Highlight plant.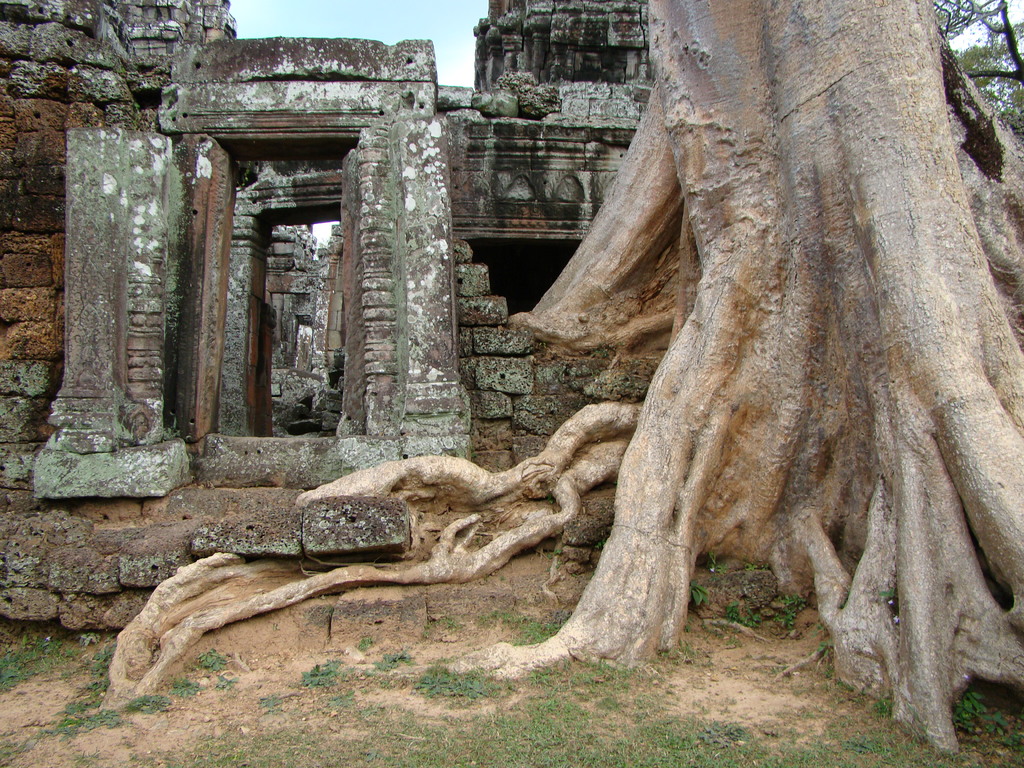
Highlighted region: bbox=(820, 619, 822, 631).
